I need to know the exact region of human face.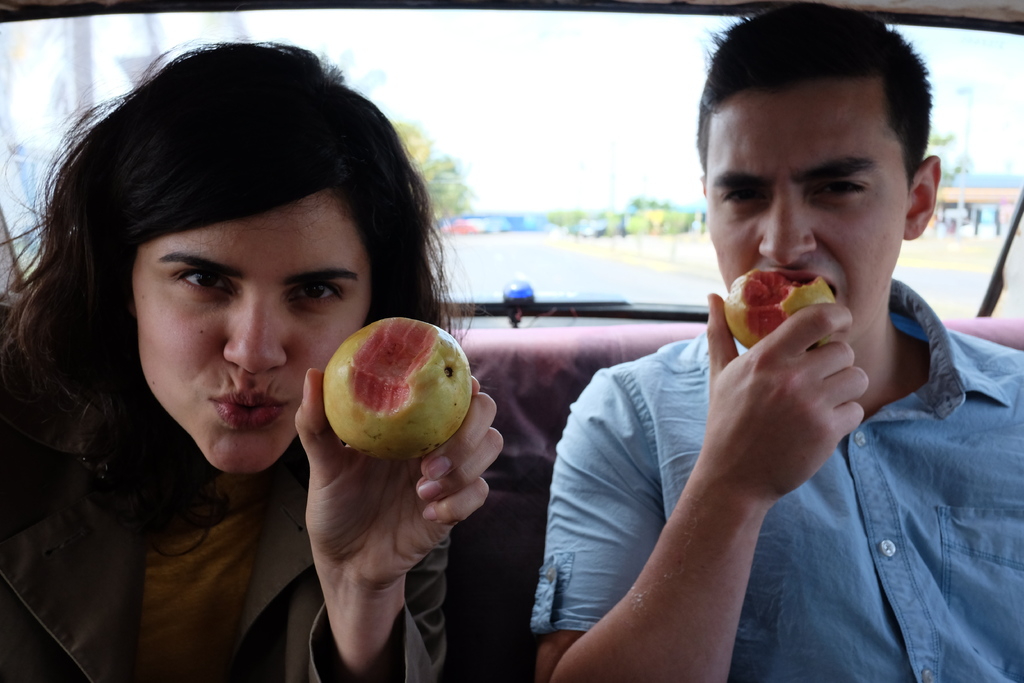
Region: (left=134, top=194, right=366, bottom=475).
